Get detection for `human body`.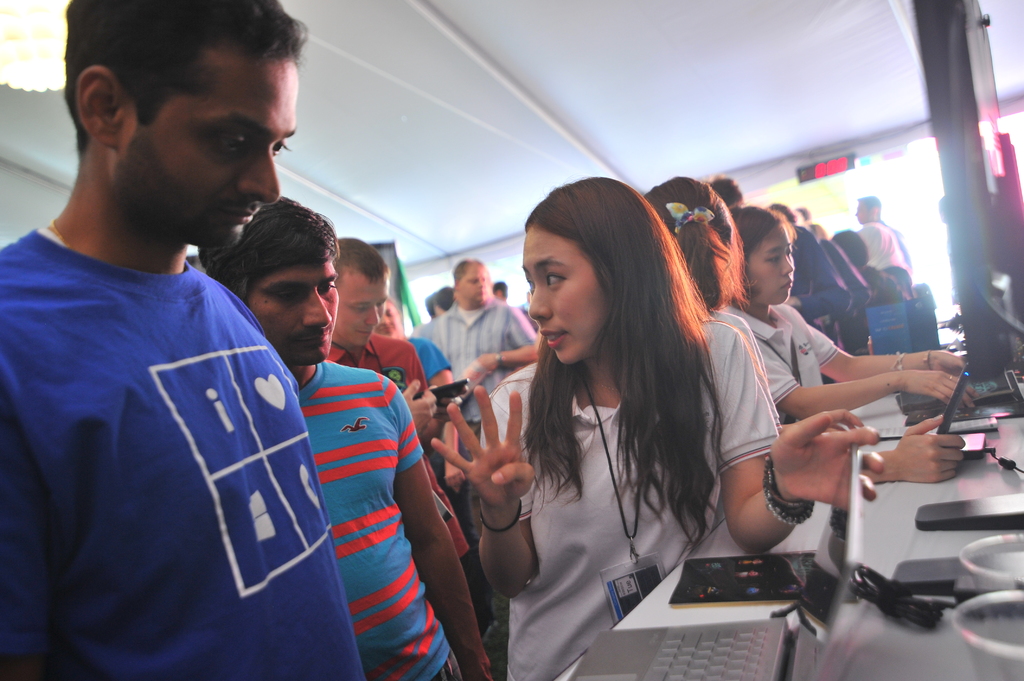
Detection: locate(425, 314, 886, 680).
